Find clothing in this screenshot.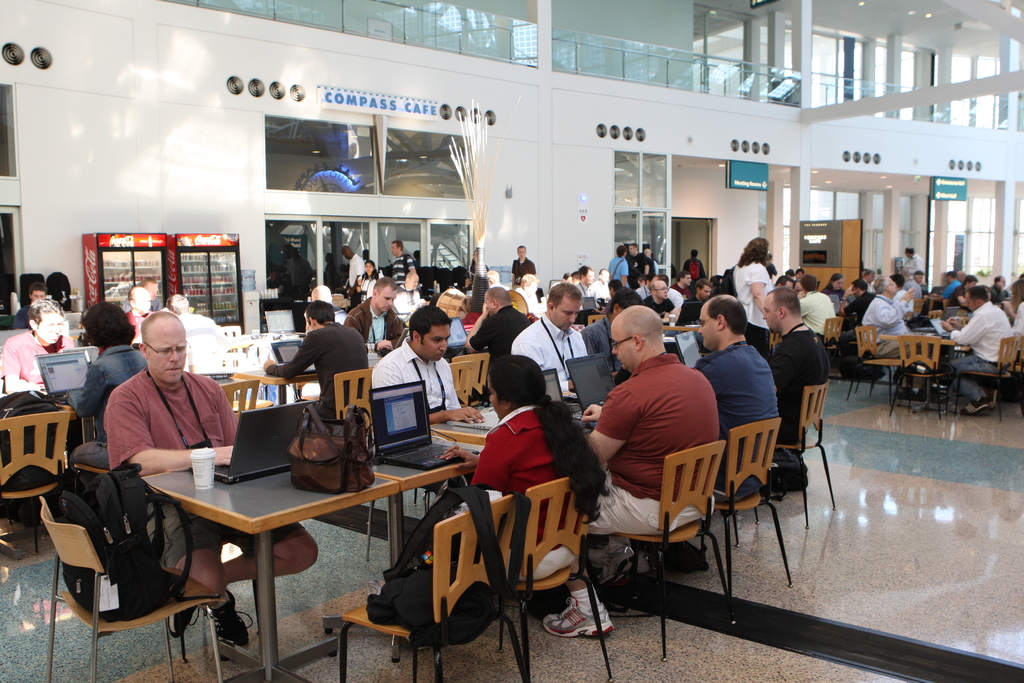
The bounding box for clothing is pyautogui.locateOnScreen(683, 258, 707, 280).
